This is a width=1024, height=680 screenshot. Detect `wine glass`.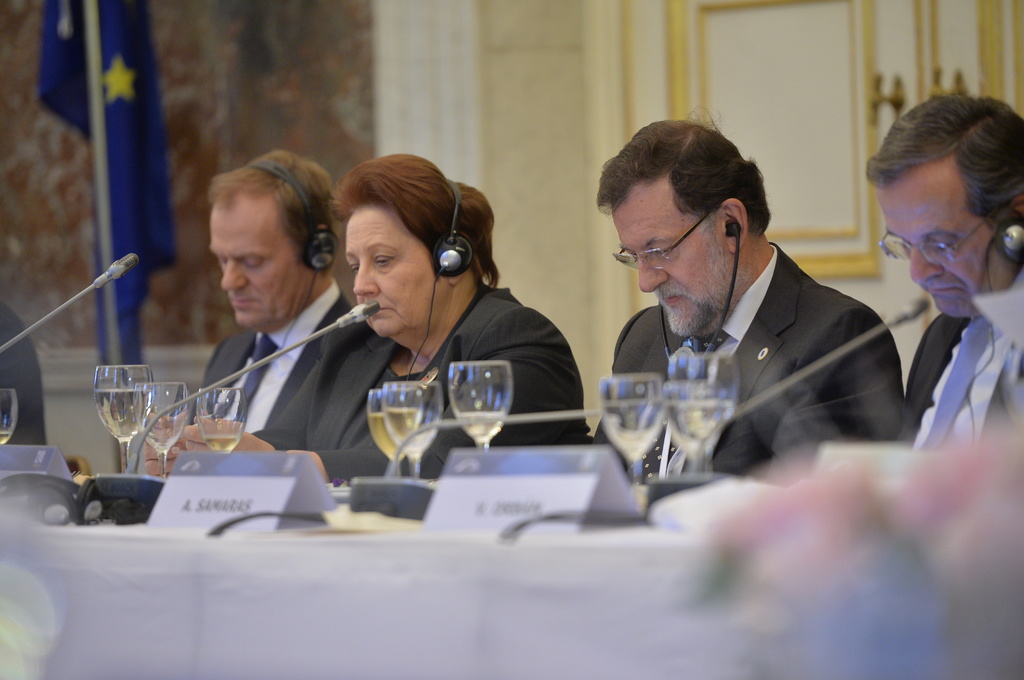
<region>193, 385, 246, 452</region>.
